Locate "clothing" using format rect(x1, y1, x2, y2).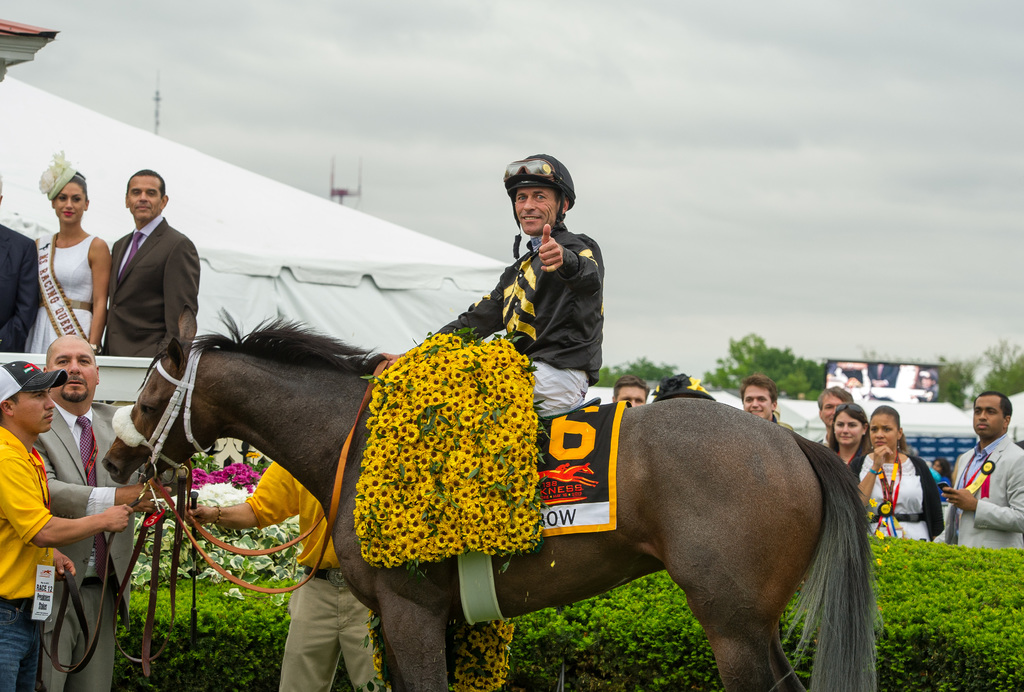
rect(26, 230, 98, 351).
